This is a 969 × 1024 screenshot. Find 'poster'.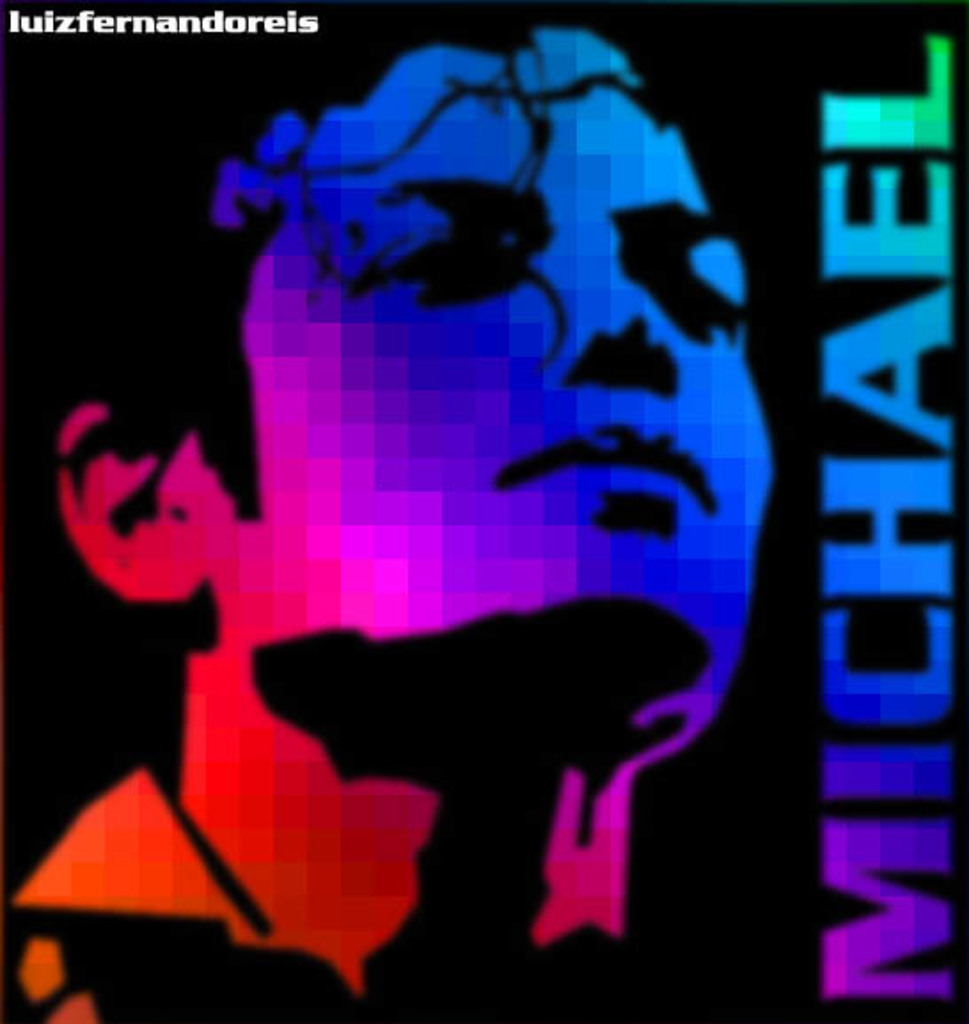
Bounding box: (x1=0, y1=0, x2=967, y2=1022).
